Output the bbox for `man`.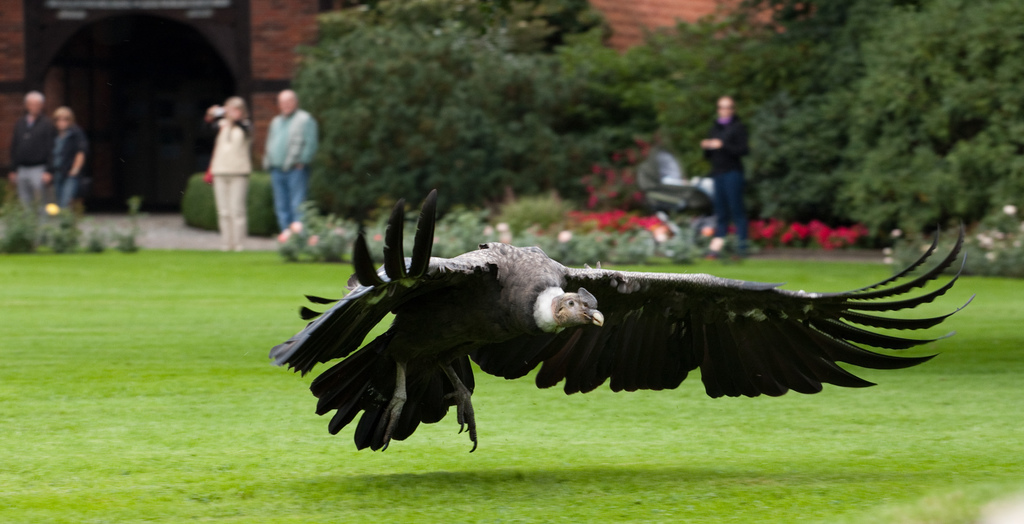
[244, 81, 320, 226].
